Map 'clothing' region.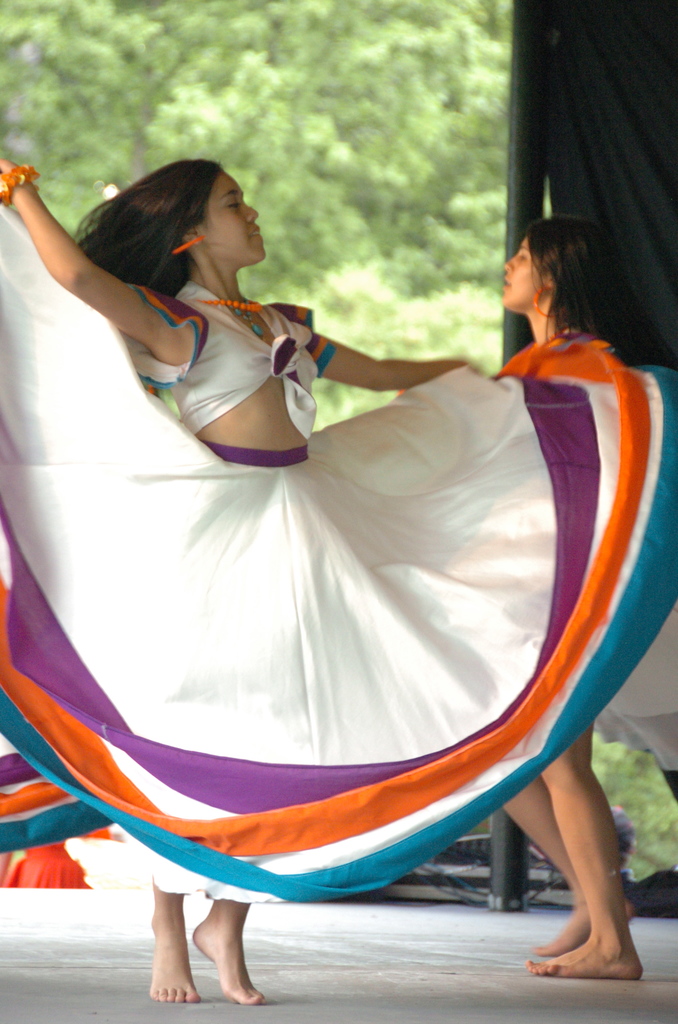
Mapped to 29,262,618,892.
